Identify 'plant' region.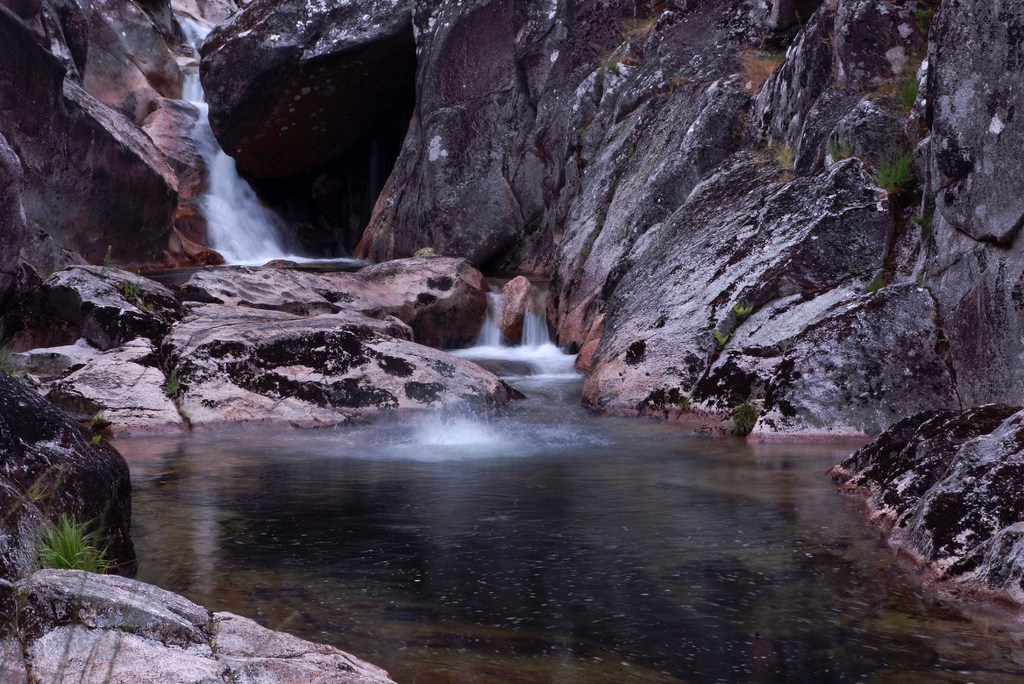
Region: [left=871, top=151, right=902, bottom=196].
